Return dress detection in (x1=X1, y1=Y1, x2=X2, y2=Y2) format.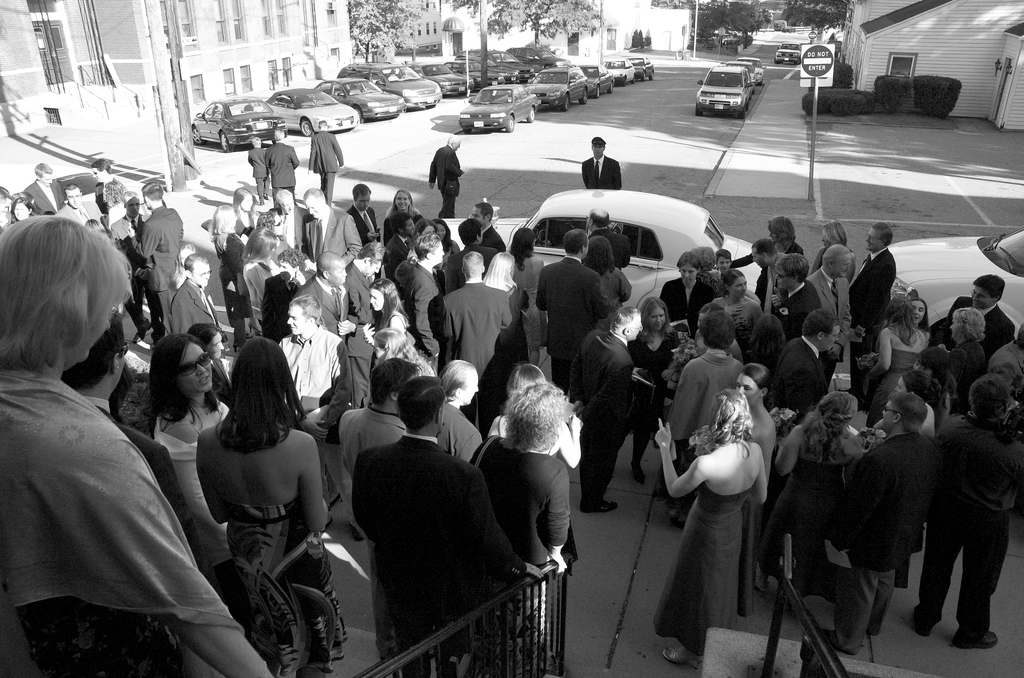
(x1=758, y1=451, x2=855, y2=604).
